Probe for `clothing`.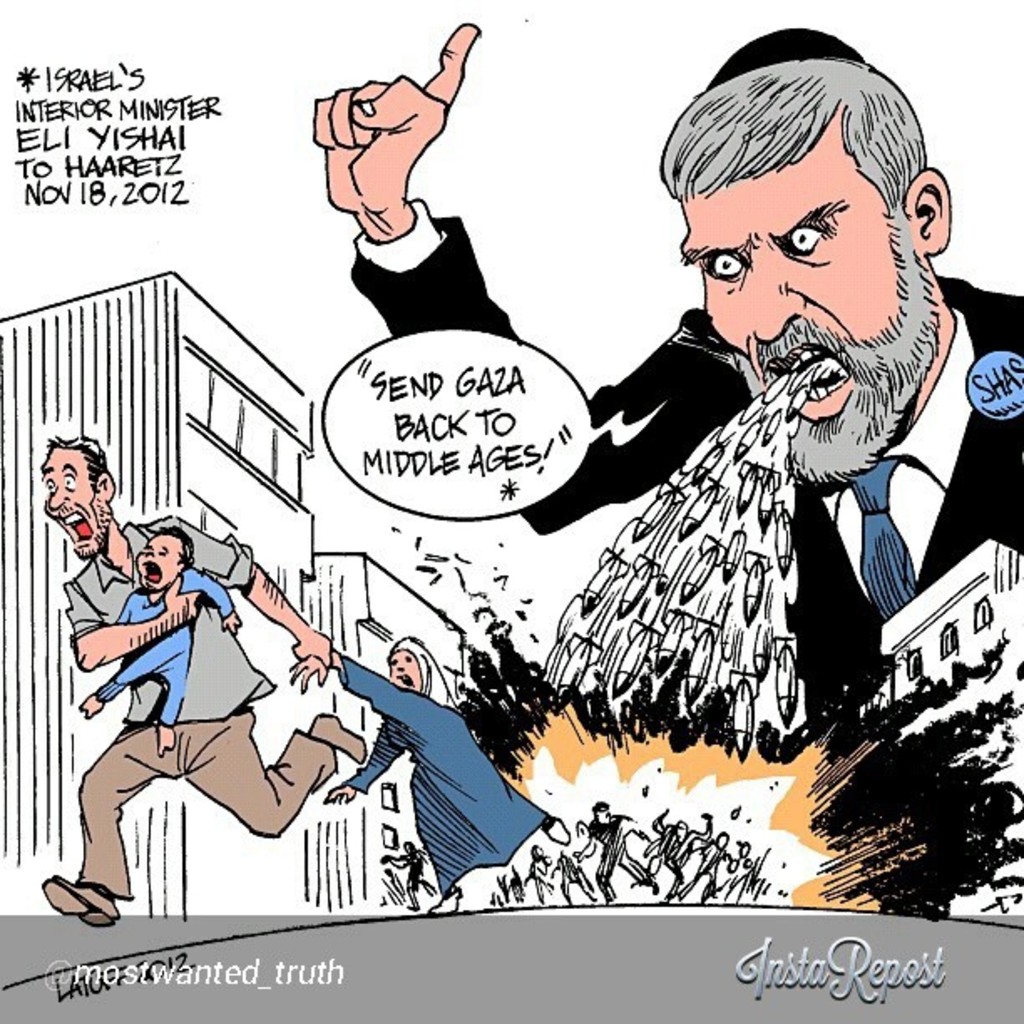
Probe result: bbox=(65, 514, 323, 899).
